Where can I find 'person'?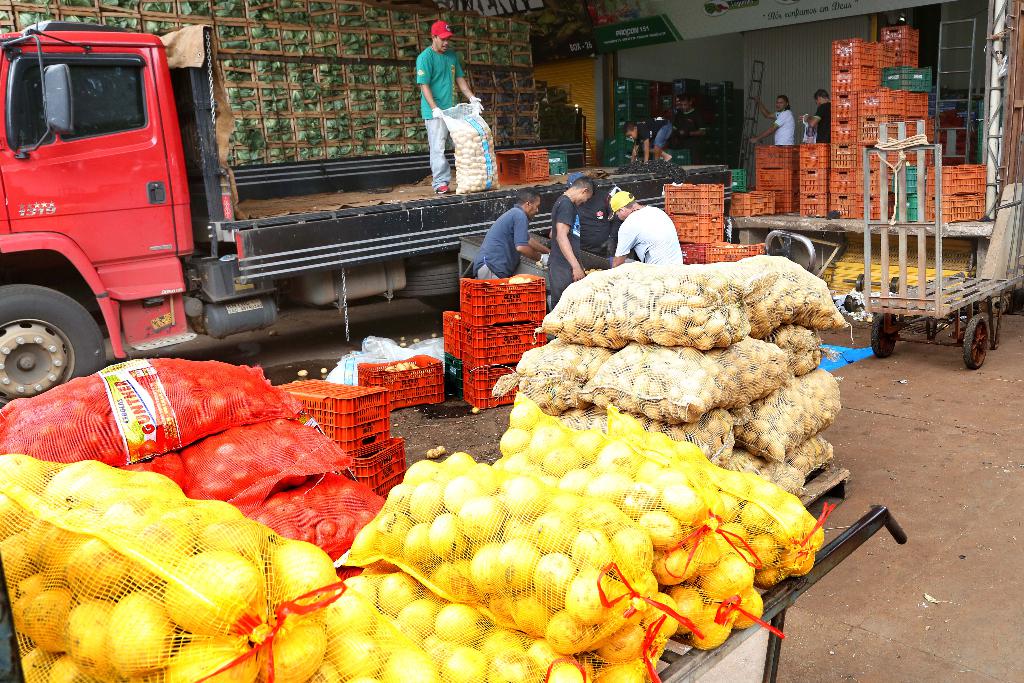
You can find it at 621 120 678 161.
